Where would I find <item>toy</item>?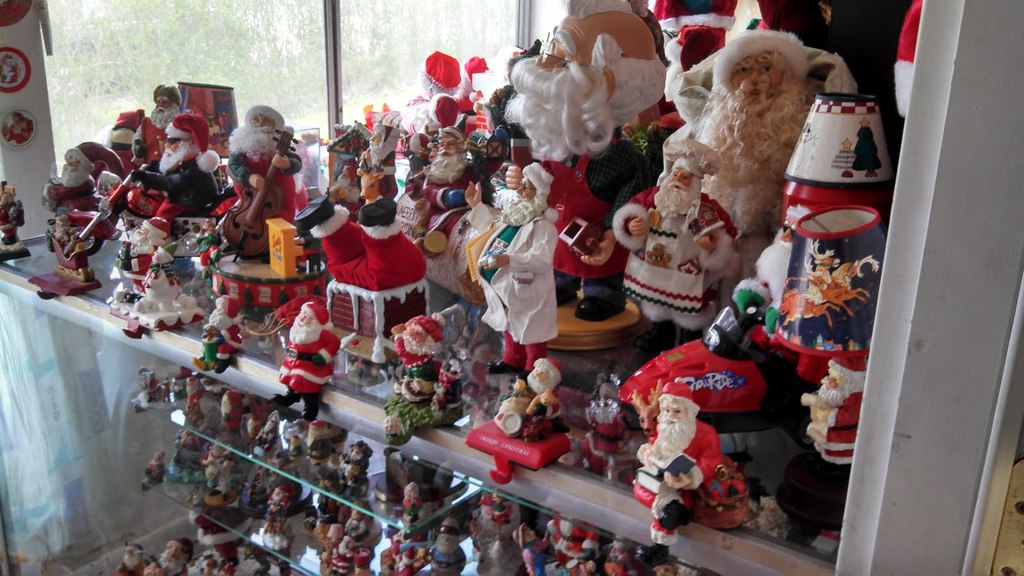
At 355, 172, 390, 207.
